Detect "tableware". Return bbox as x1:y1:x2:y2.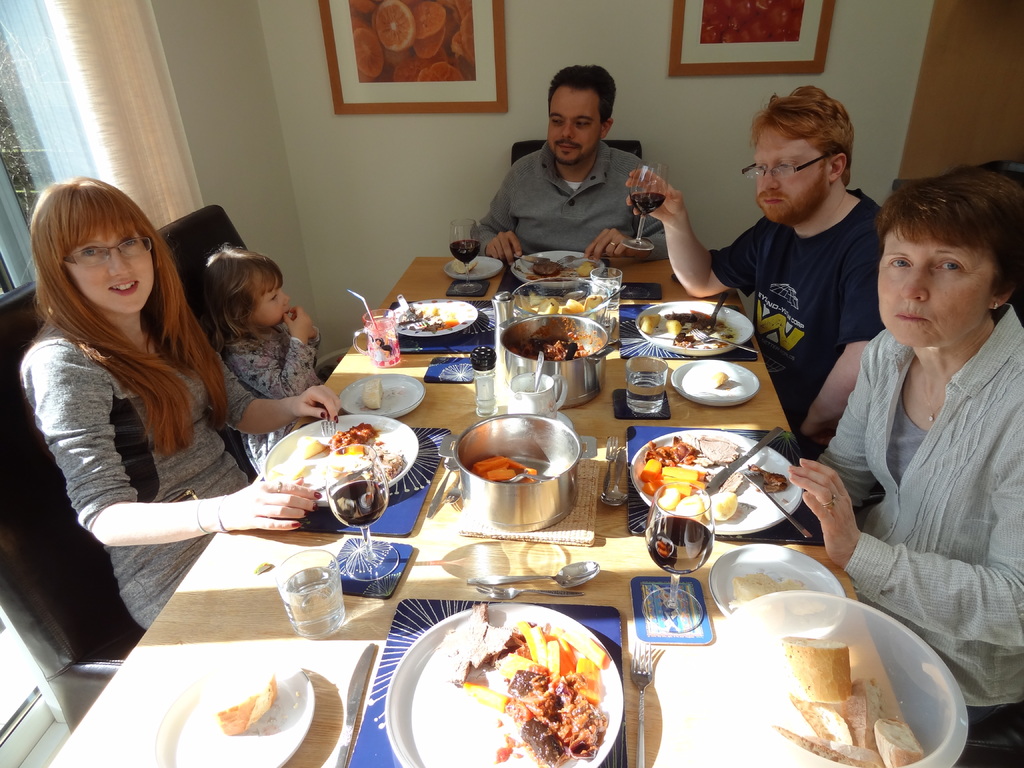
636:299:755:353.
